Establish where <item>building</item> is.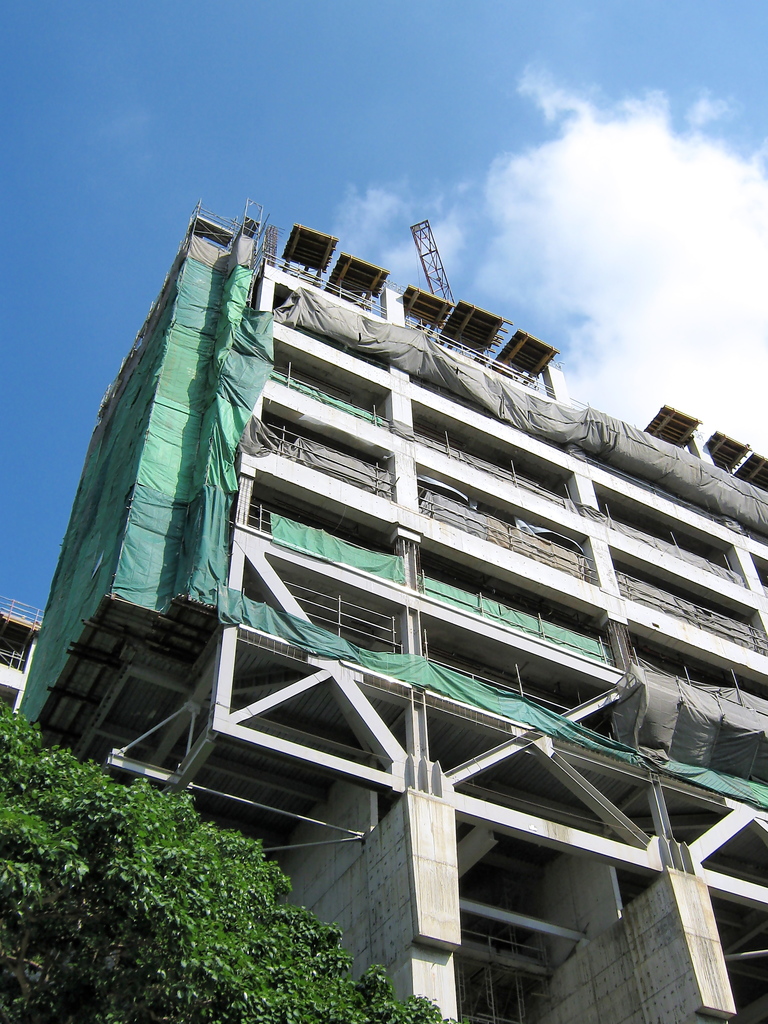
Established at x1=14 y1=198 x2=767 y2=1023.
